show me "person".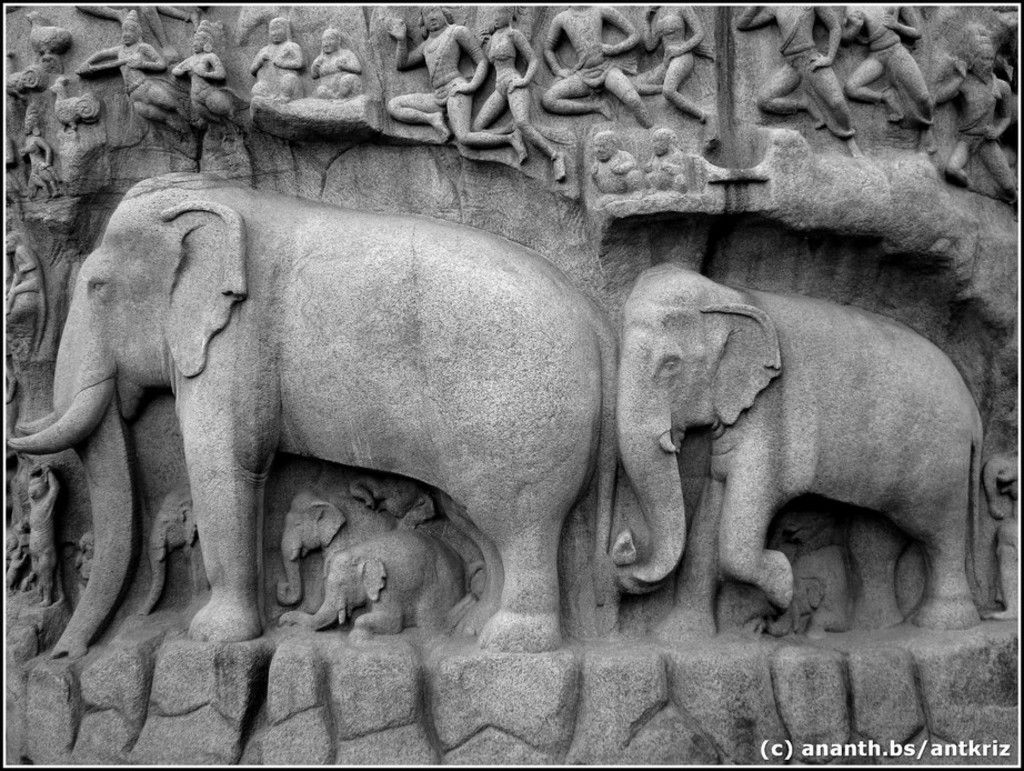
"person" is here: box=[633, 0, 704, 124].
